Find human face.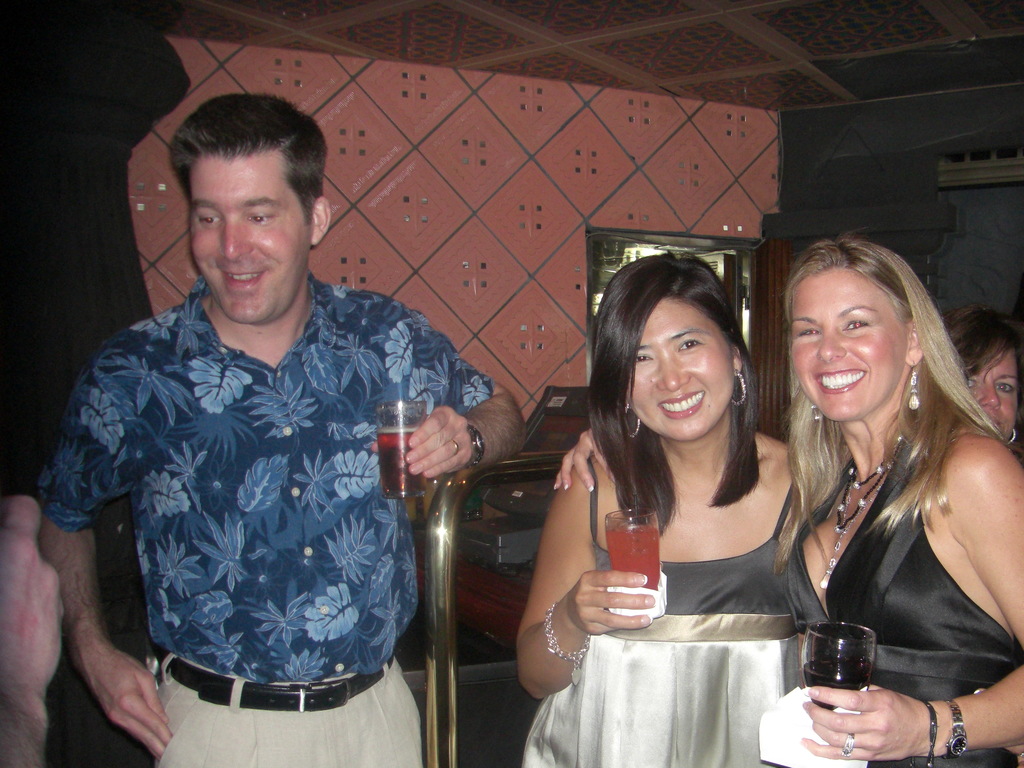
[623,292,731,439].
